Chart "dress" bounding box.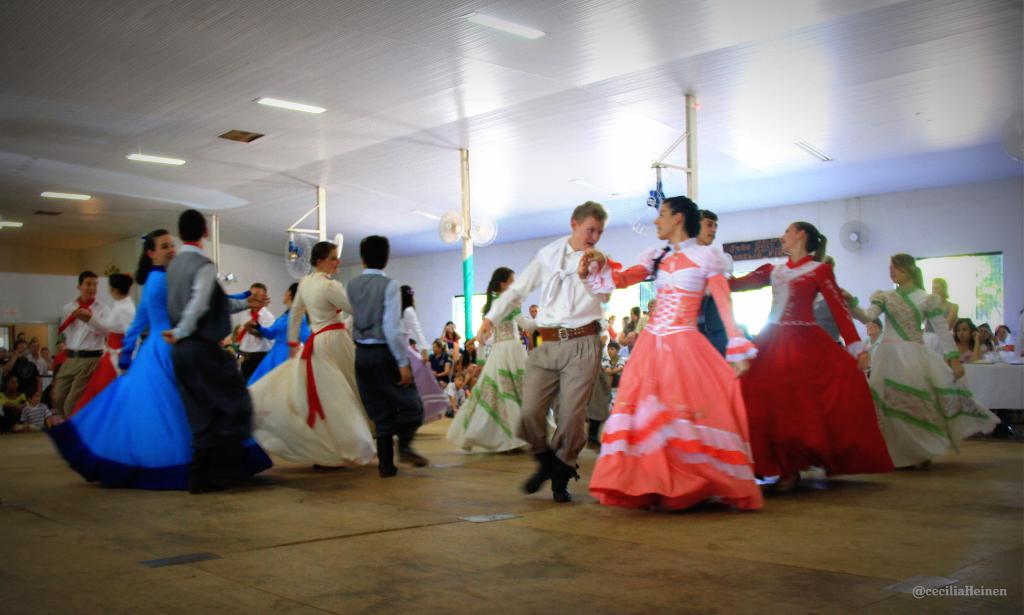
Charted: {"left": 592, "top": 239, "right": 762, "bottom": 509}.
